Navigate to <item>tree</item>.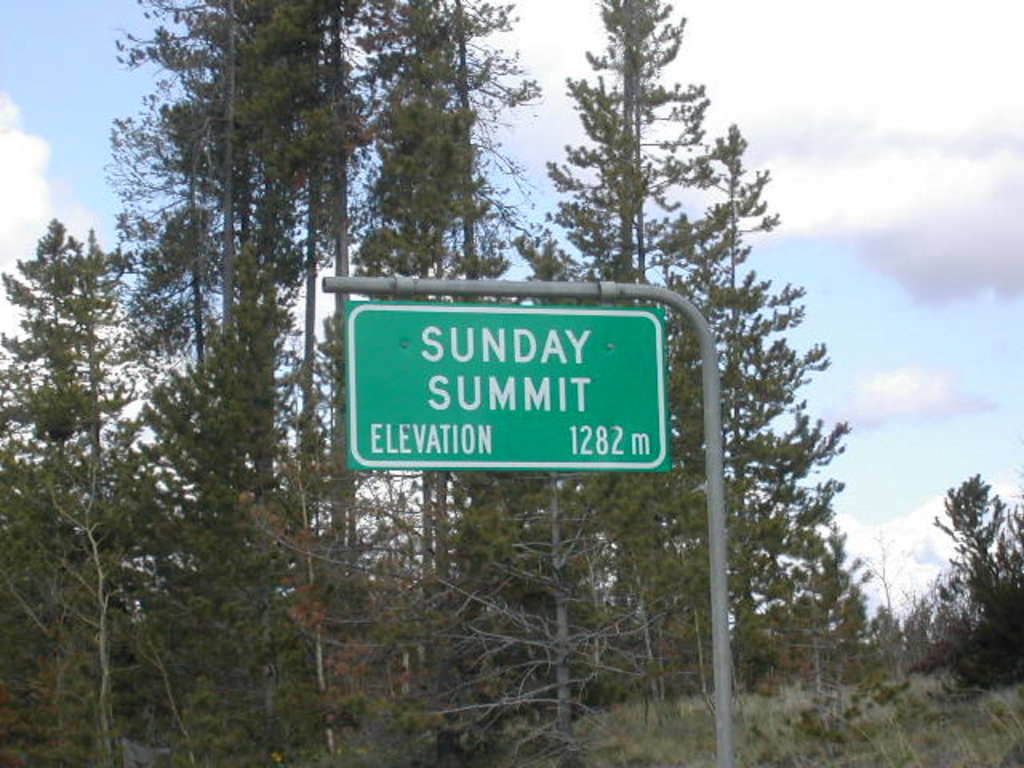
Navigation target: 509, 24, 779, 317.
